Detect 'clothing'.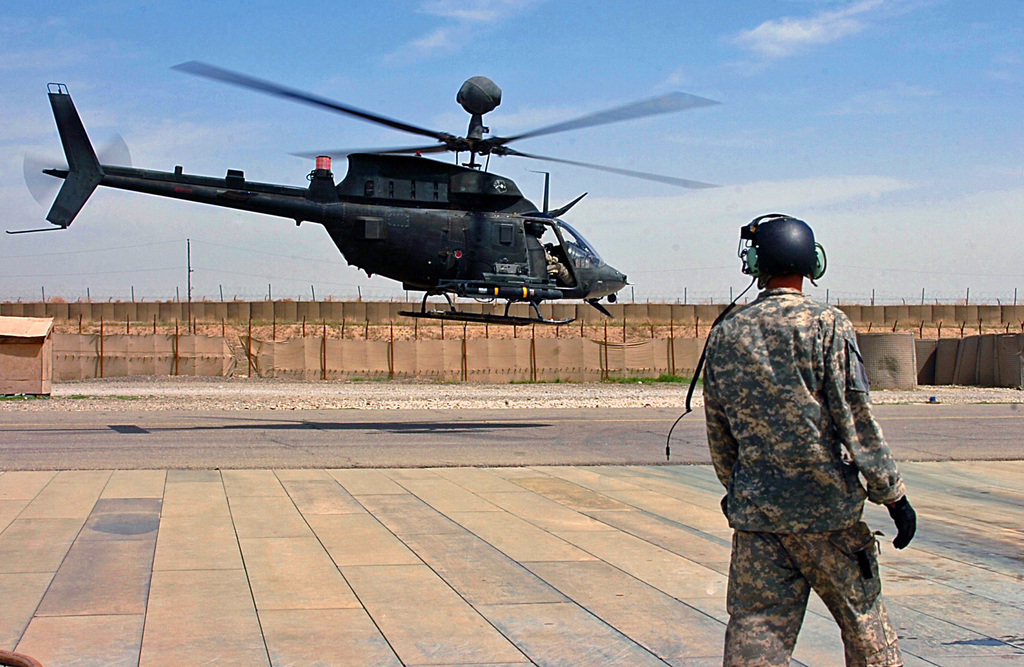
Detected at l=540, t=239, r=572, b=291.
